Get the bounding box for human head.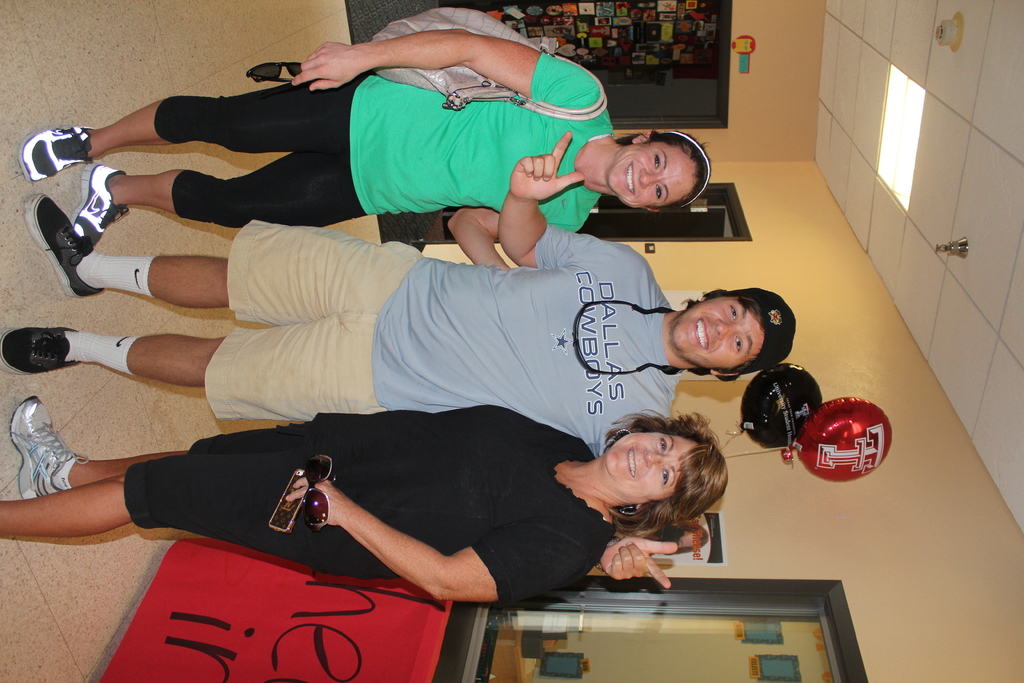
(x1=669, y1=284, x2=797, y2=383).
